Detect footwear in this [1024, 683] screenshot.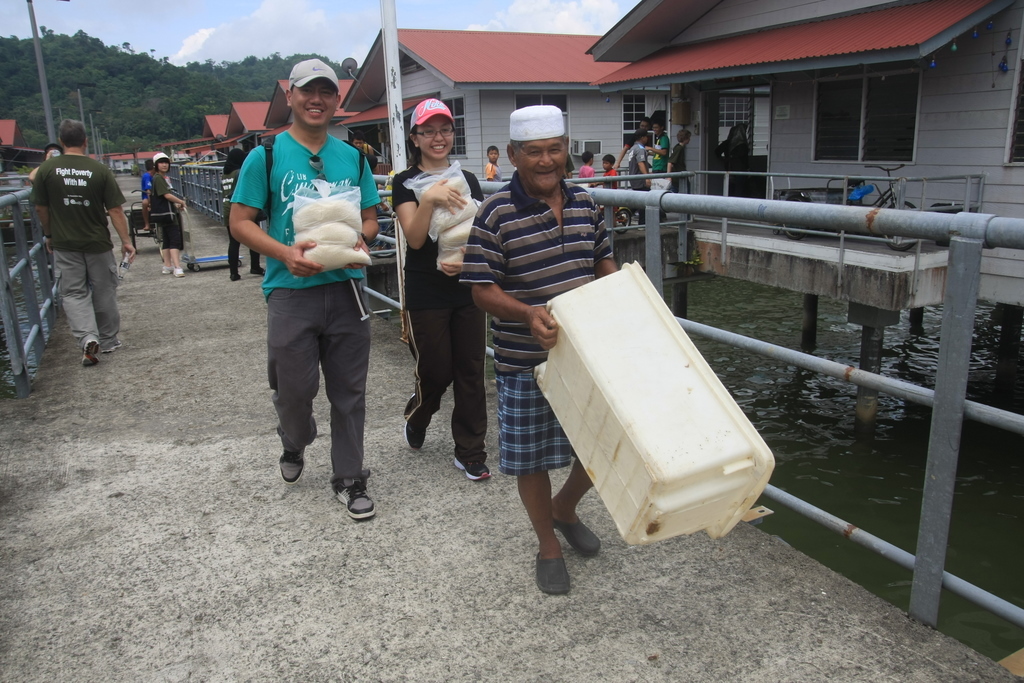
Detection: (left=250, top=265, right=267, bottom=277).
